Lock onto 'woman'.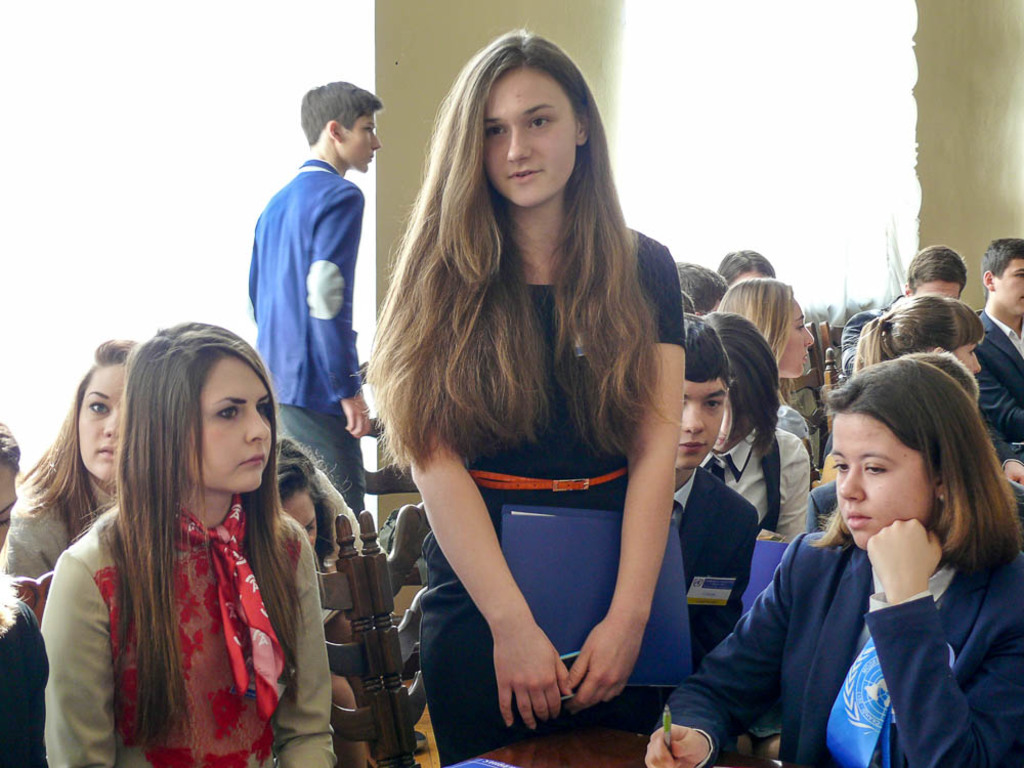
Locked: bbox(853, 289, 986, 394).
